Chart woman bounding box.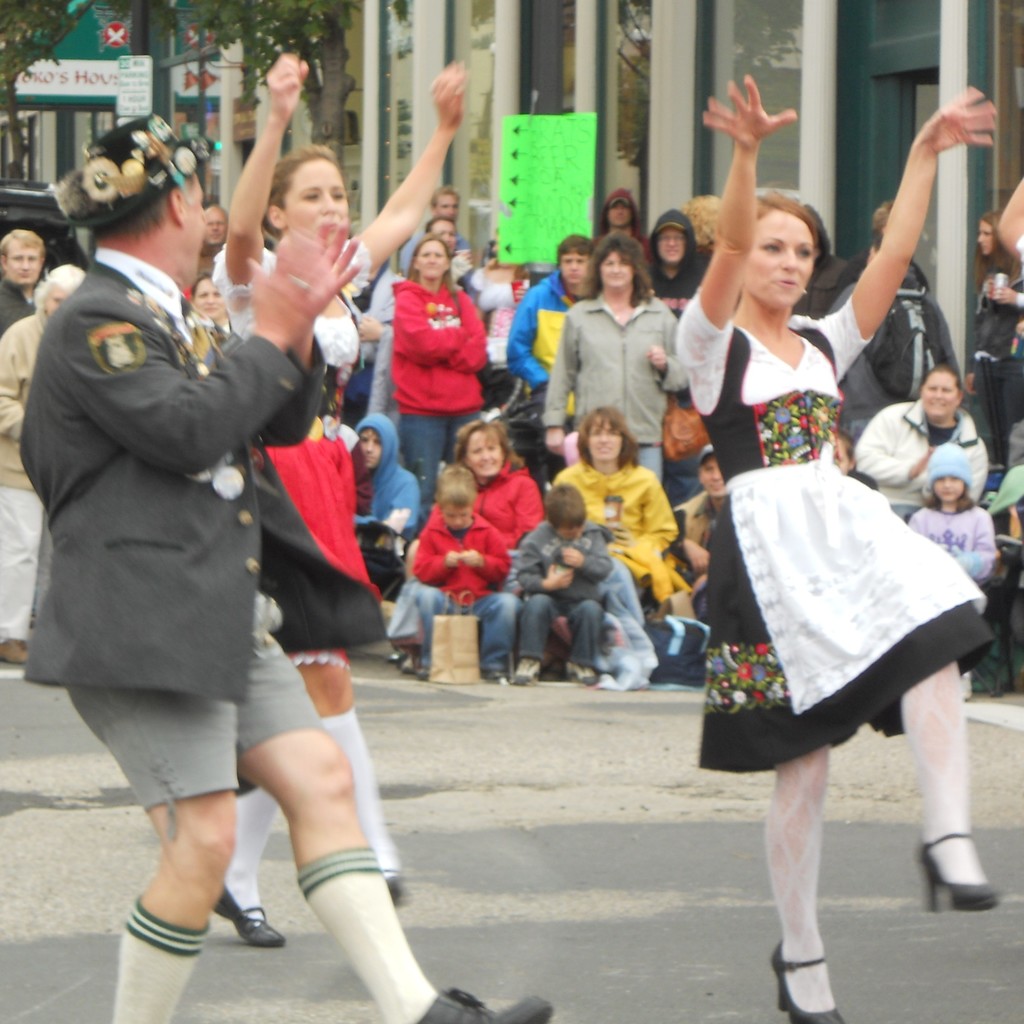
Charted: 679, 67, 1005, 1023.
